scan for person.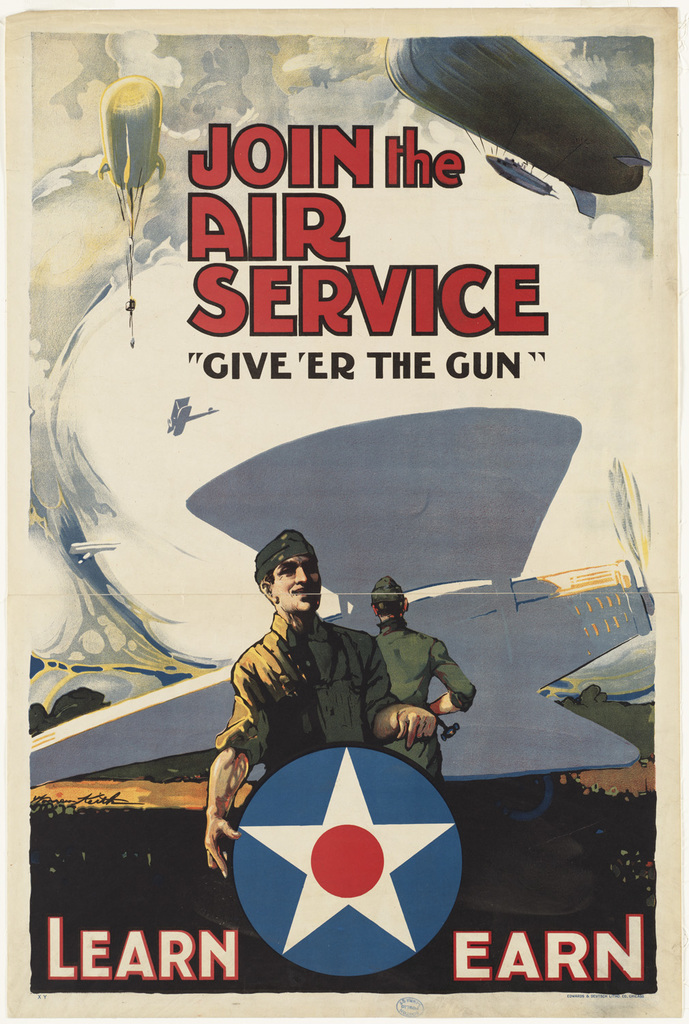
Scan result: rect(367, 577, 479, 773).
